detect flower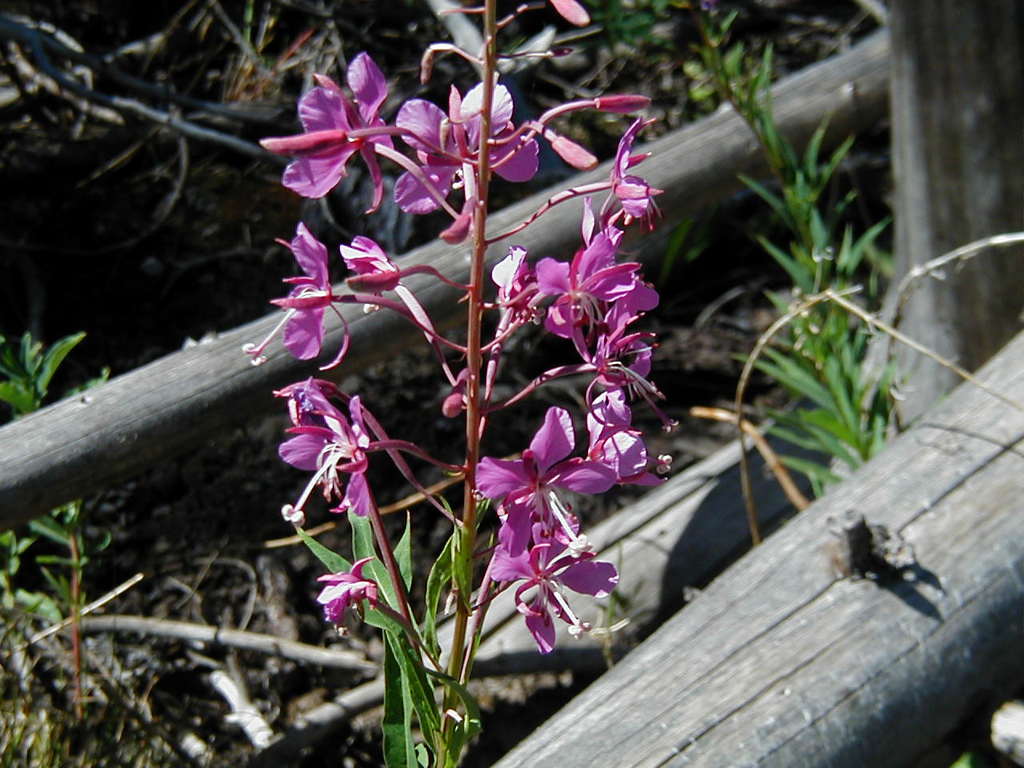
<bbox>316, 557, 378, 631</bbox>
